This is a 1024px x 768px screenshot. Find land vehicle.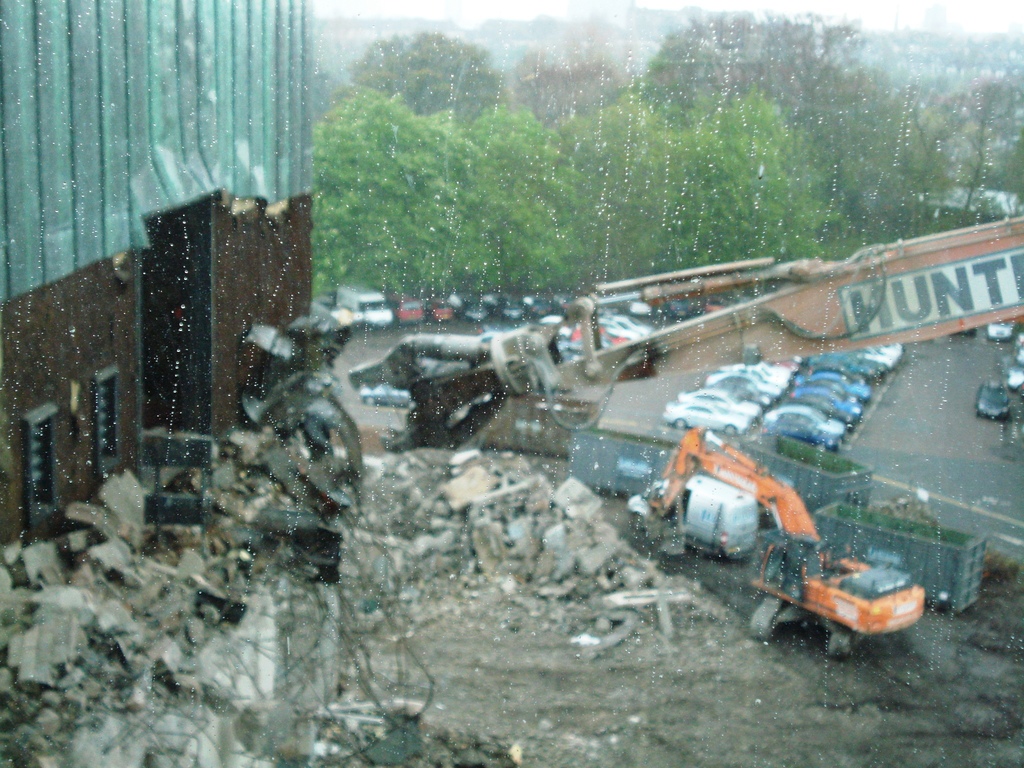
Bounding box: 1014, 329, 1023, 344.
